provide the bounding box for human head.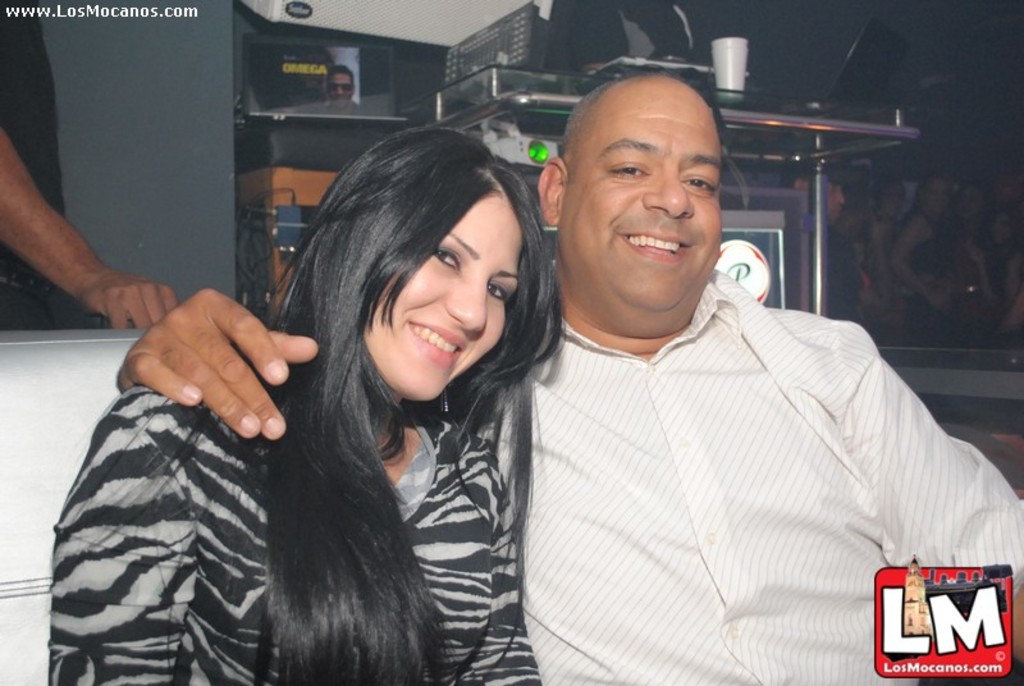
<region>957, 188, 993, 223</region>.
